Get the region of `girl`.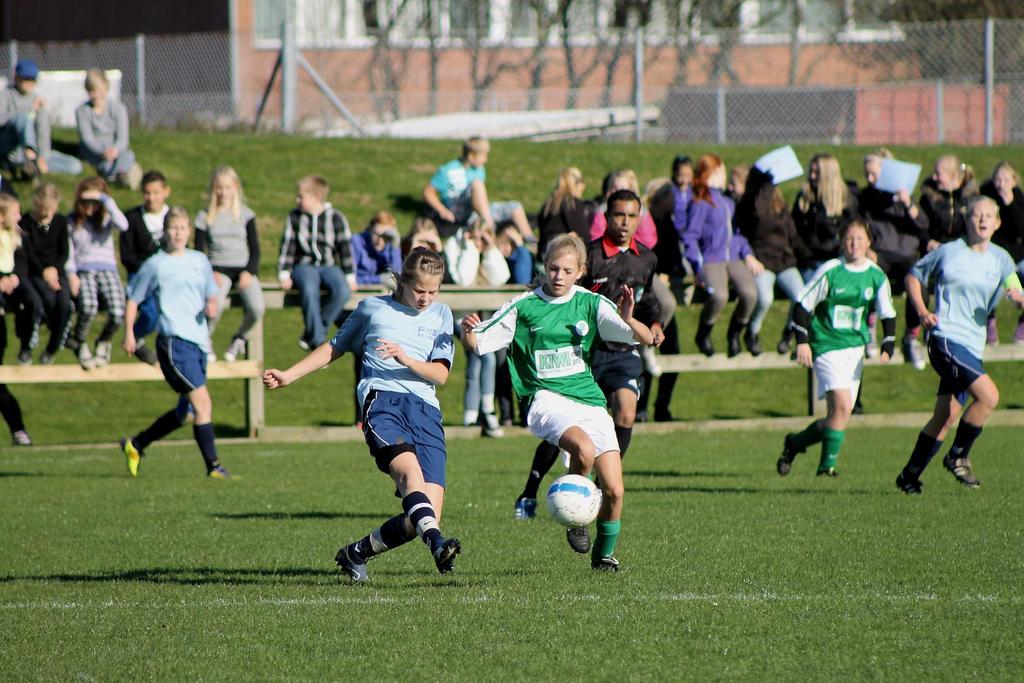
l=902, t=195, r=1023, b=492.
